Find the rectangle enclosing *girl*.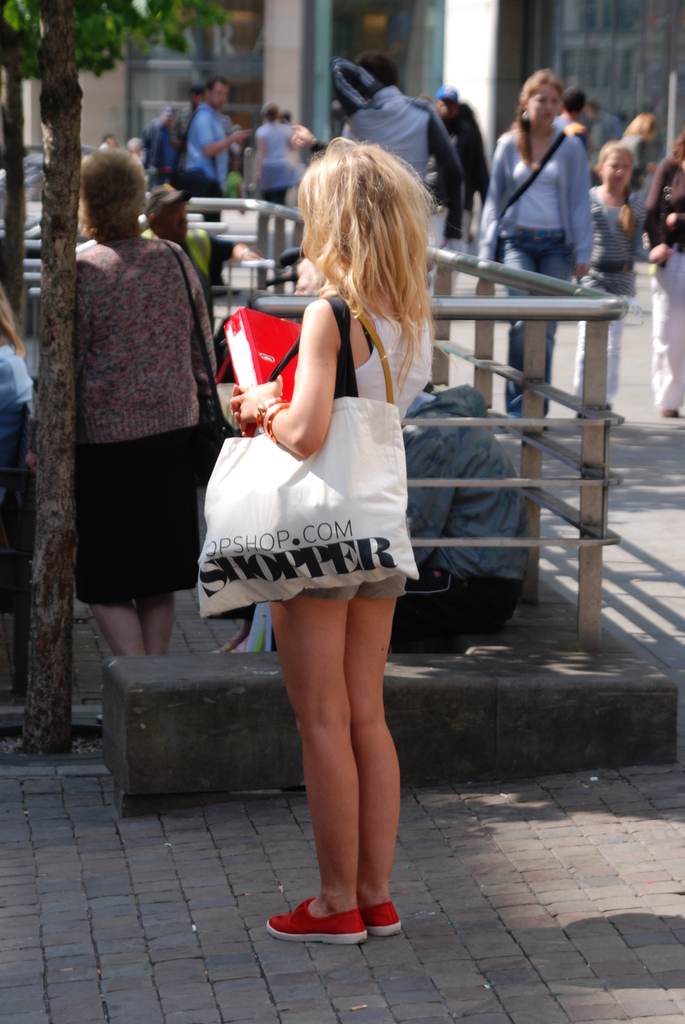
x1=475 y1=69 x2=592 y2=438.
